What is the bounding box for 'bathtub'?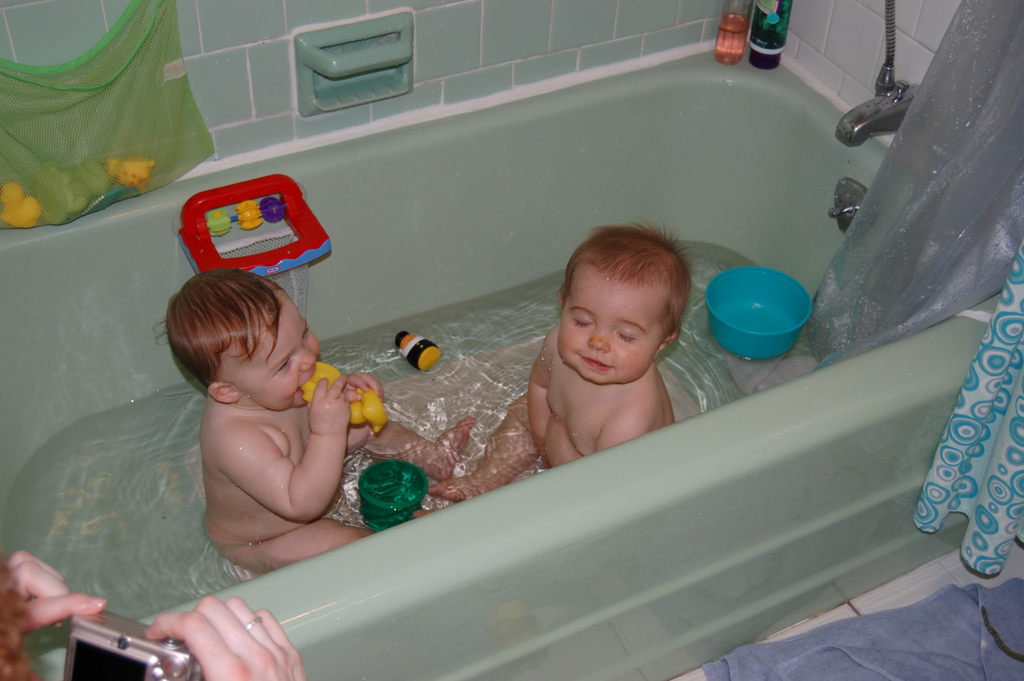
{"x1": 0, "y1": 45, "x2": 1004, "y2": 680}.
